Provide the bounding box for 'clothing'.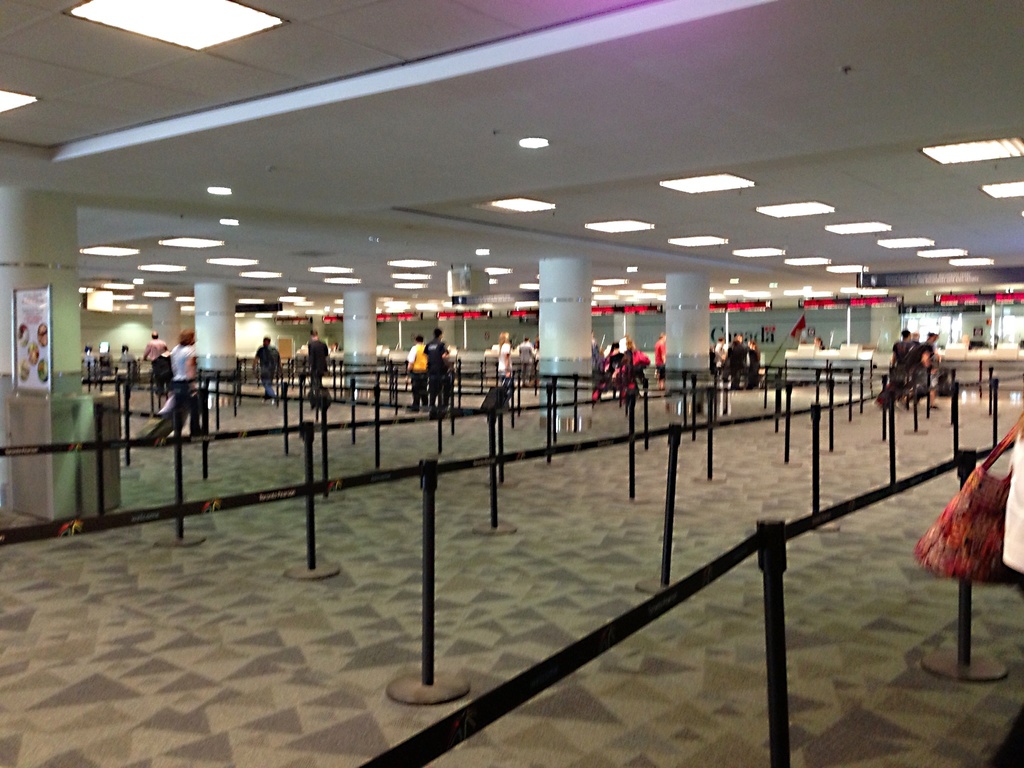
region(488, 335, 522, 378).
